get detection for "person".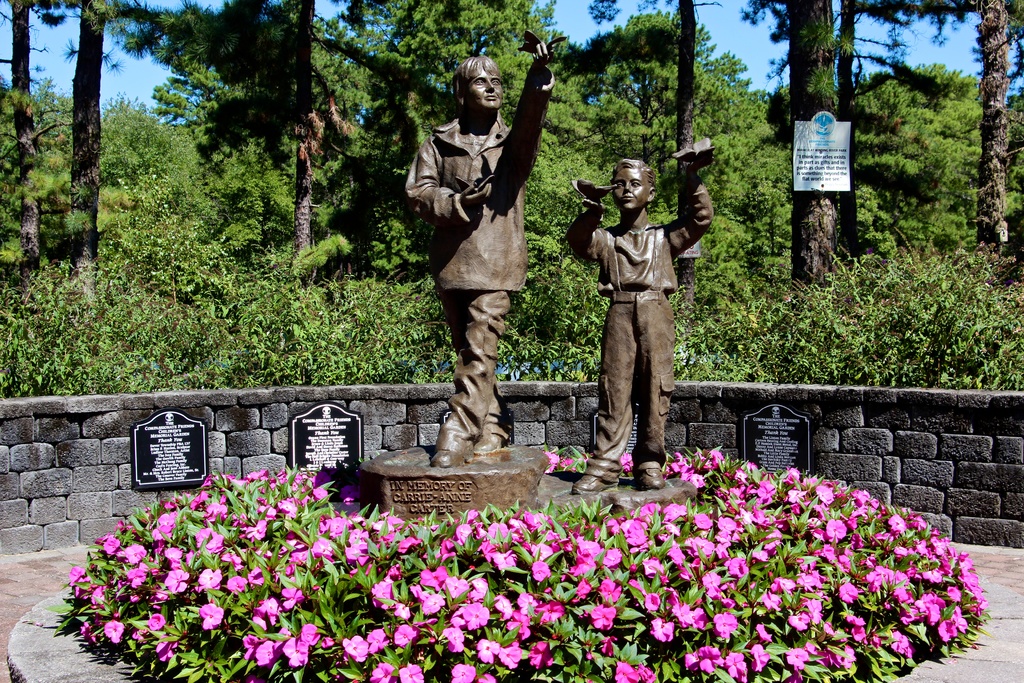
Detection: left=410, top=49, right=545, bottom=473.
